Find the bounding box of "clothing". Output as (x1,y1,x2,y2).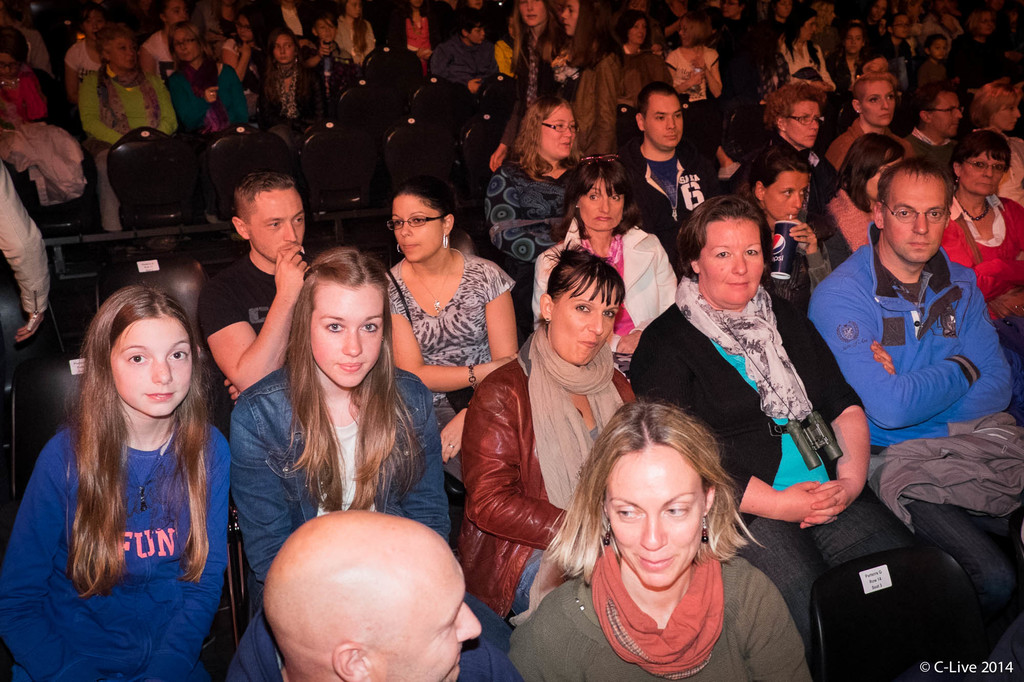
(506,539,799,681).
